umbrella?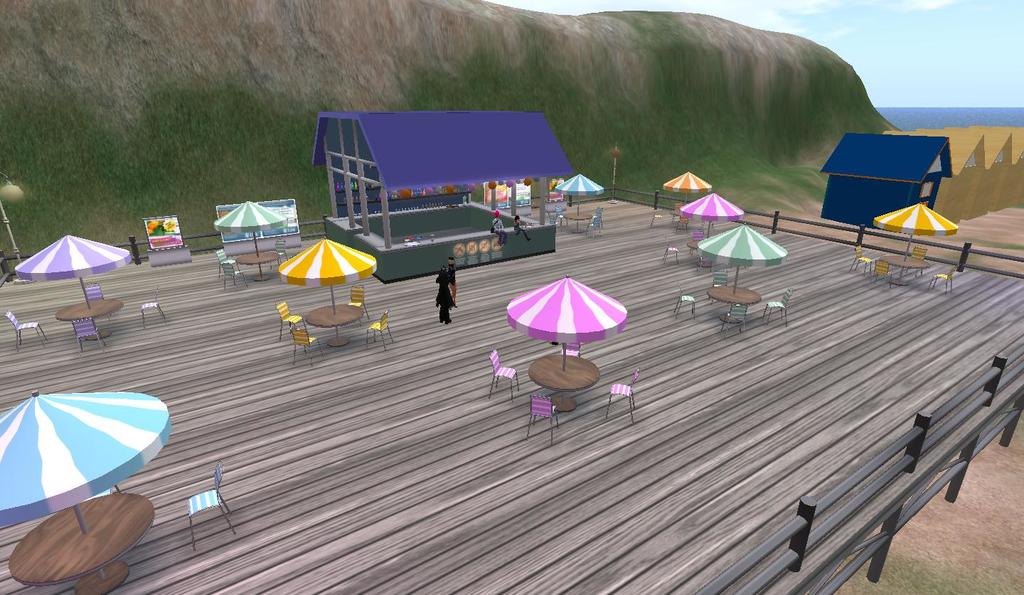
bbox=(505, 269, 639, 368)
